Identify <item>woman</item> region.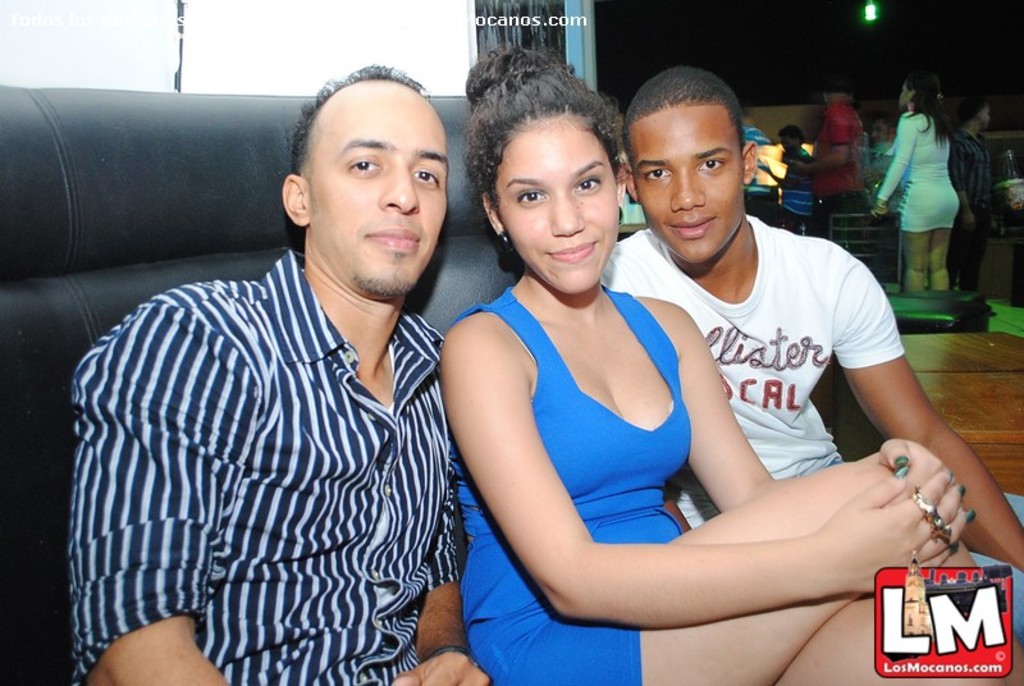
Region: pyautogui.locateOnScreen(438, 42, 987, 685).
